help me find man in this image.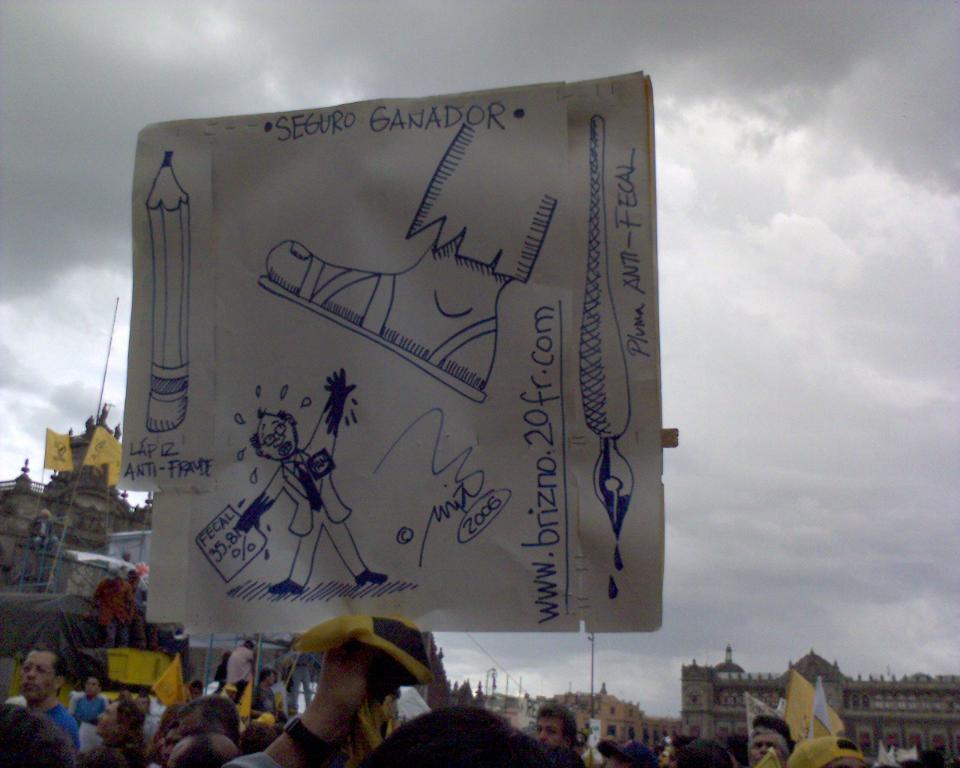
Found it: box(747, 731, 791, 767).
